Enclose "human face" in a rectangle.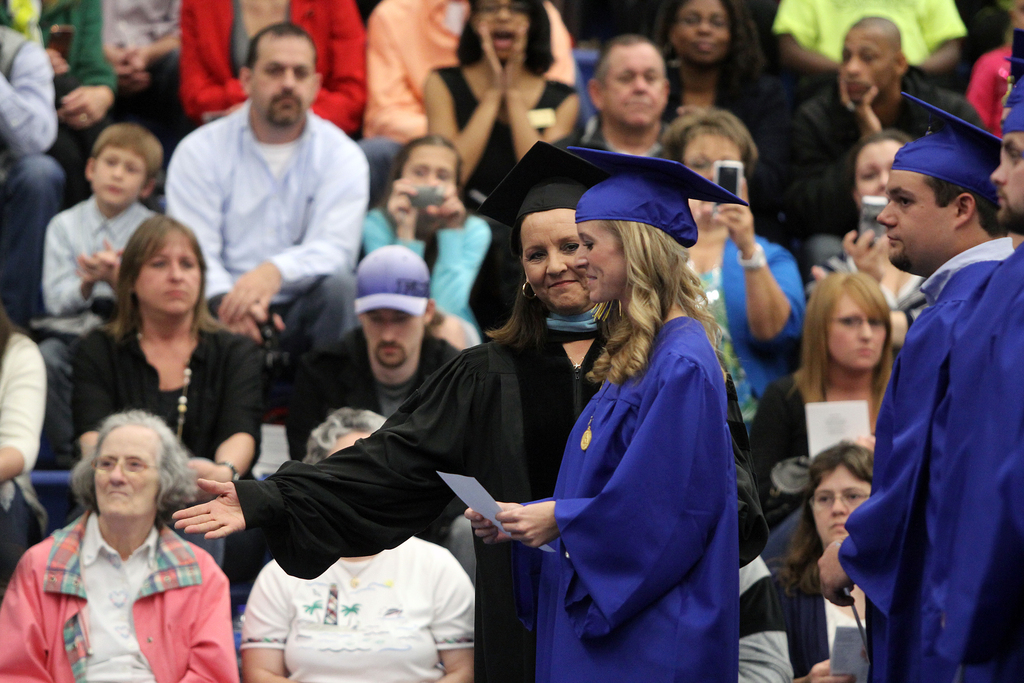
[876, 172, 955, 262].
